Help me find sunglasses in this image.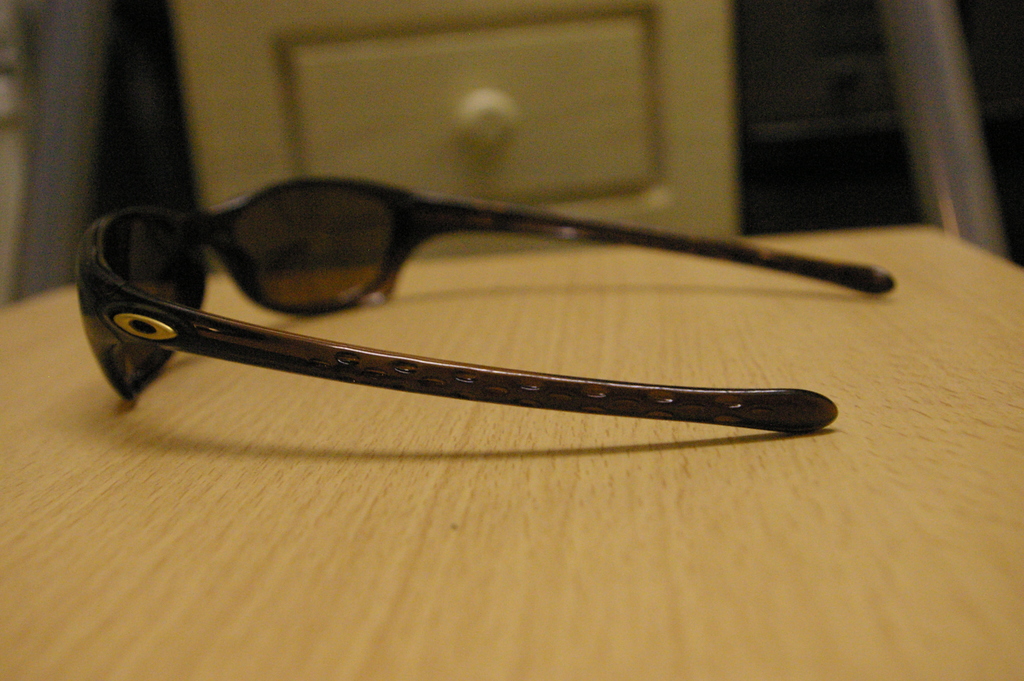
Found it: [left=77, top=174, right=897, bottom=434].
